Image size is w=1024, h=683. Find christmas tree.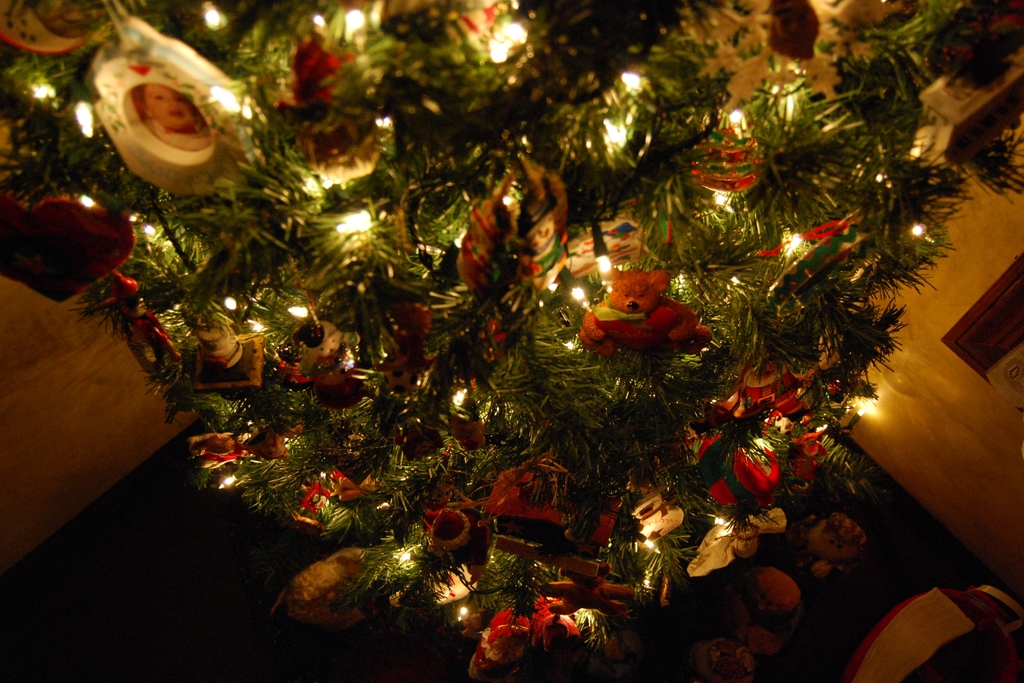
bbox=(0, 0, 1023, 682).
